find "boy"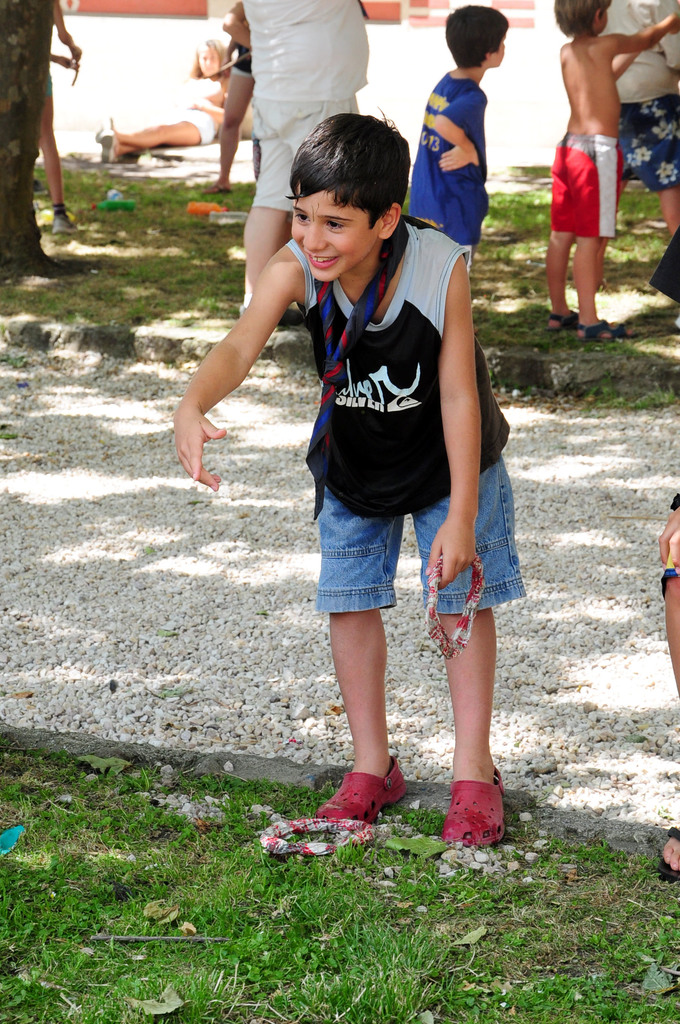
544 0 679 349
